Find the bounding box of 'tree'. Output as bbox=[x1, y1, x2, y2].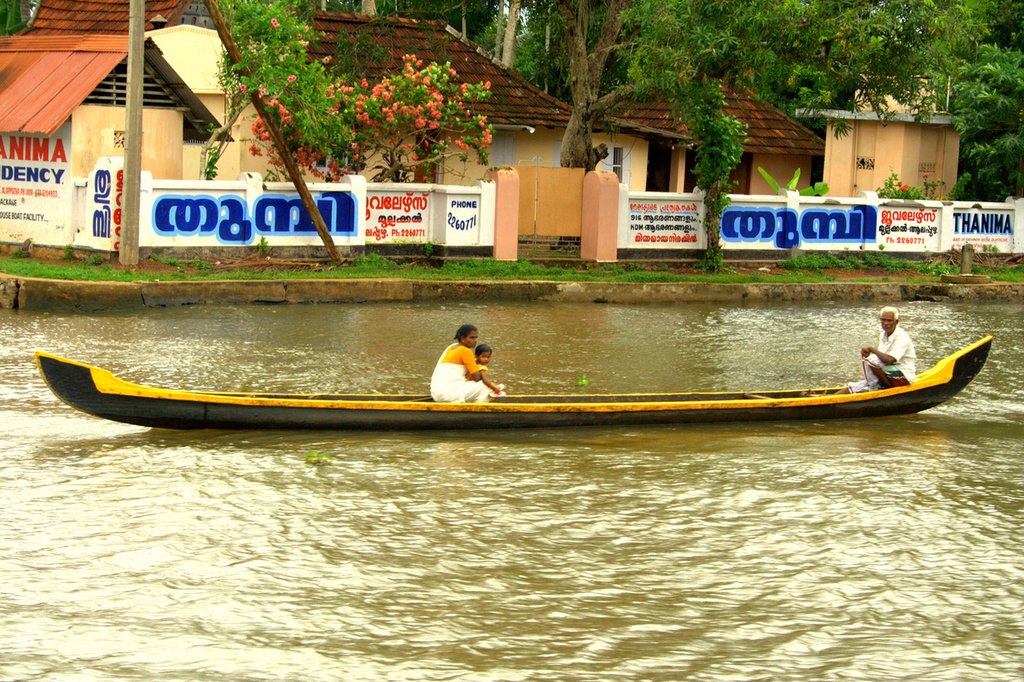
bbox=[913, 0, 1023, 217].
